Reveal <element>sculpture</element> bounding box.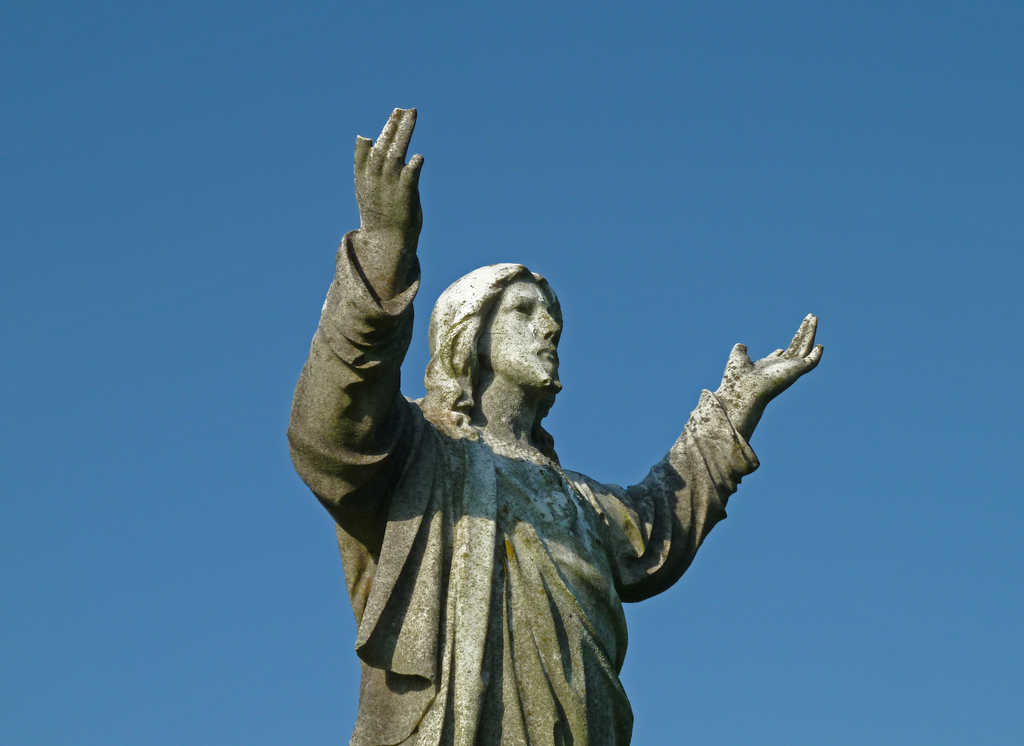
Revealed: select_region(319, 219, 753, 743).
